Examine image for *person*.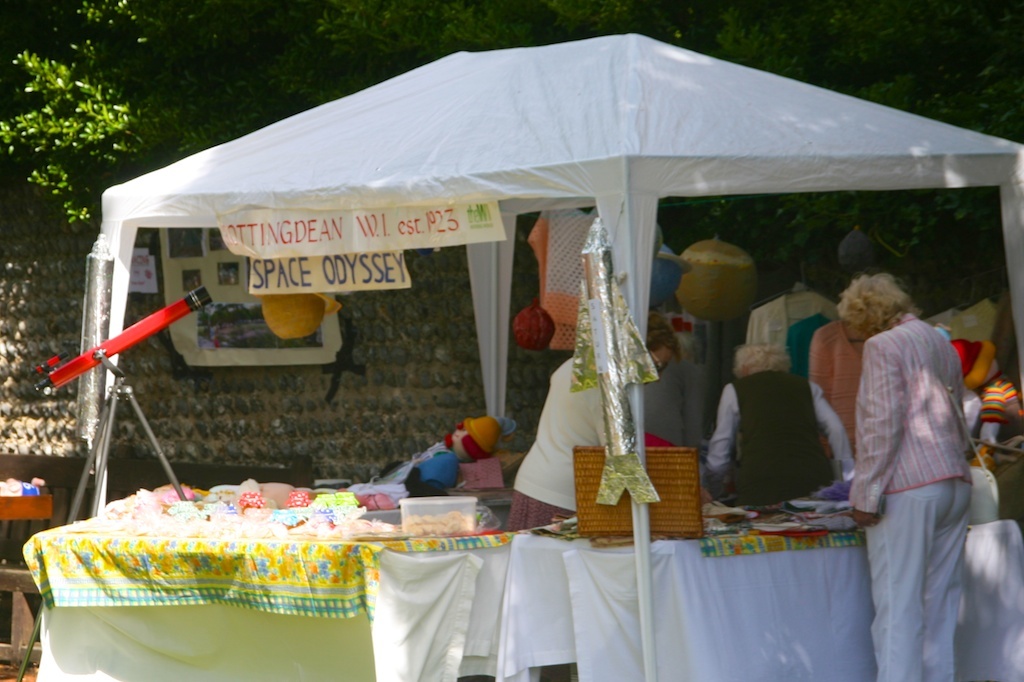
Examination result: BBox(700, 336, 855, 505).
